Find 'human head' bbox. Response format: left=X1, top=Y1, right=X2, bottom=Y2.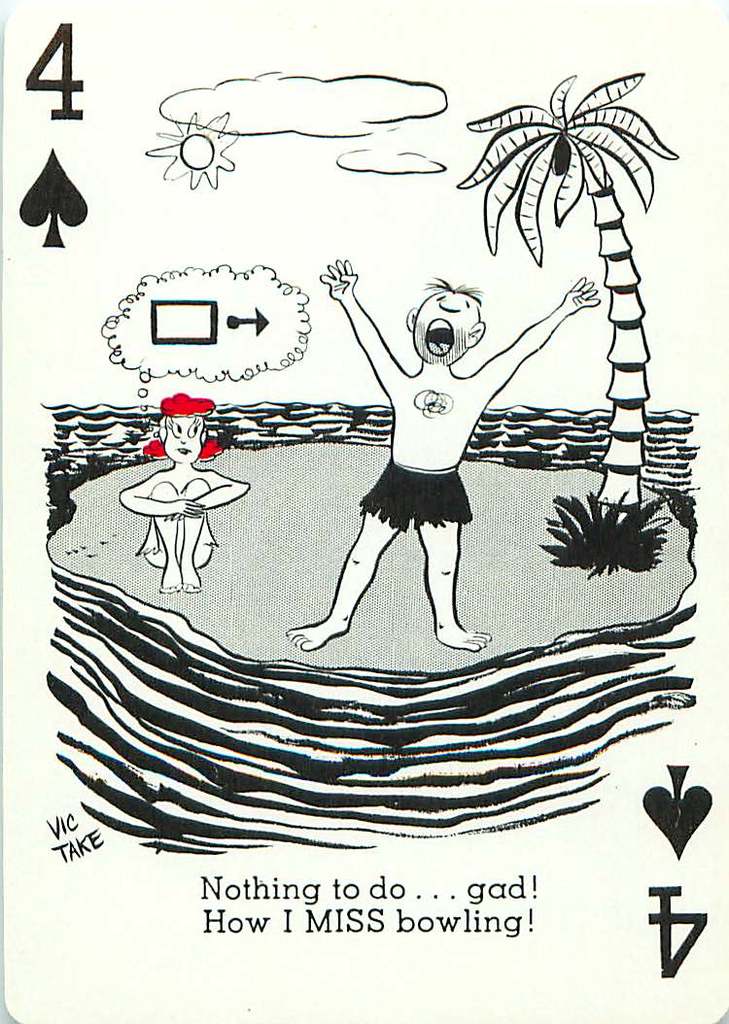
left=155, top=392, right=211, bottom=461.
